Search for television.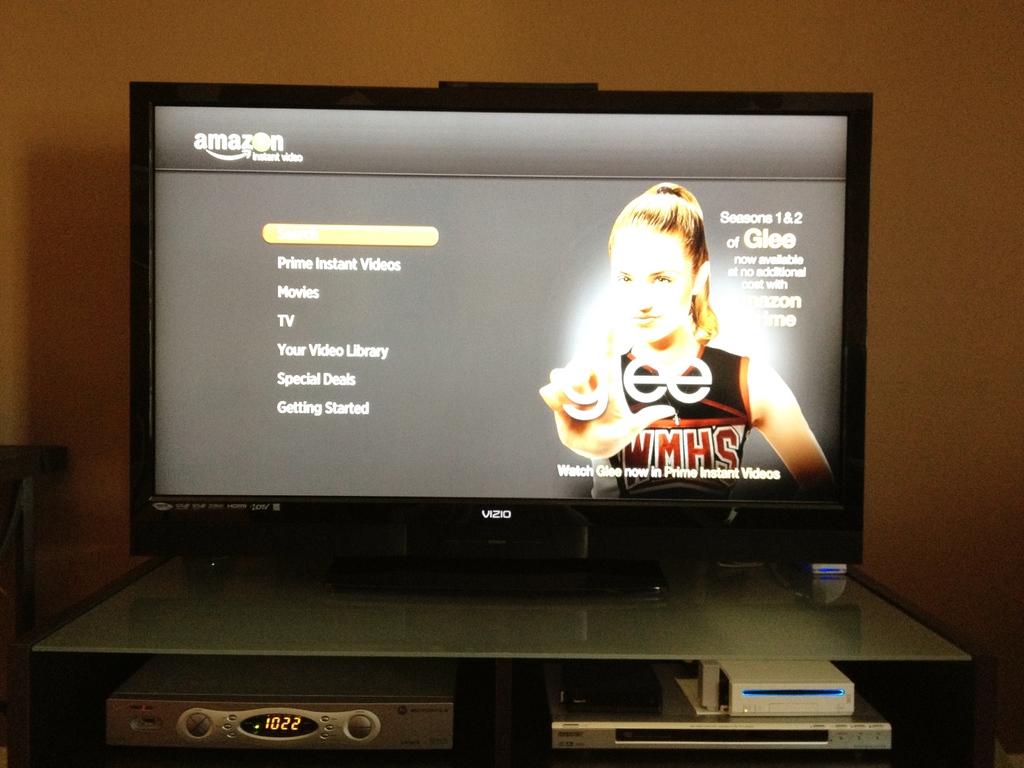
Found at (left=130, top=81, right=874, bottom=596).
